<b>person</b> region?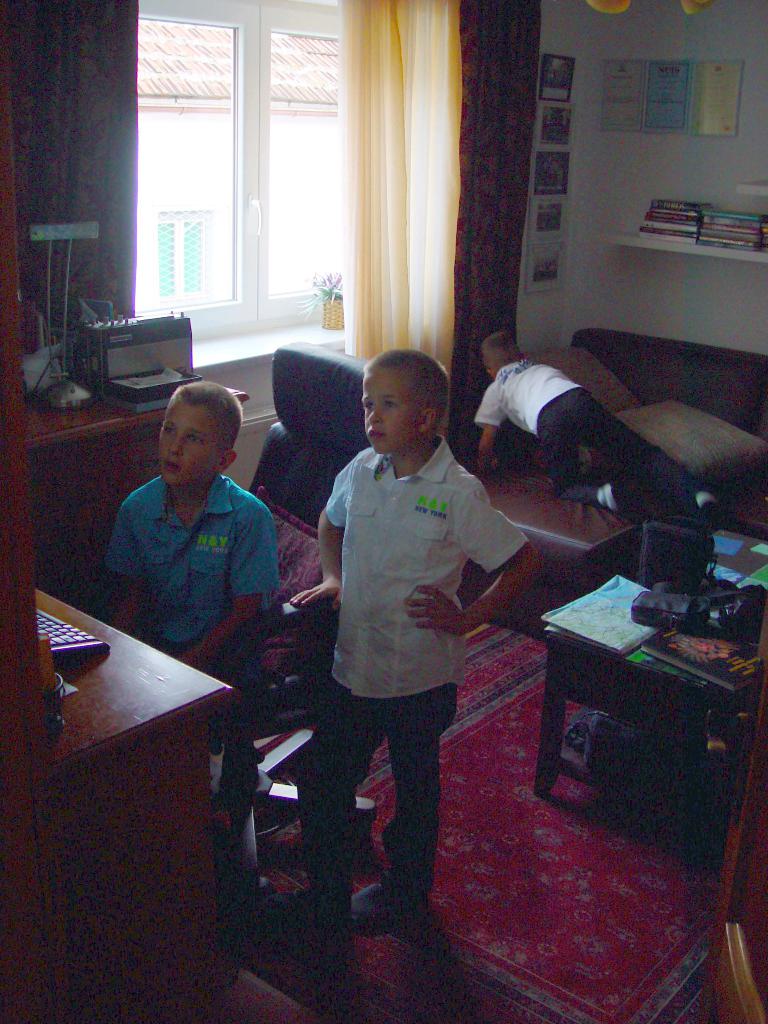
crop(289, 348, 541, 938)
